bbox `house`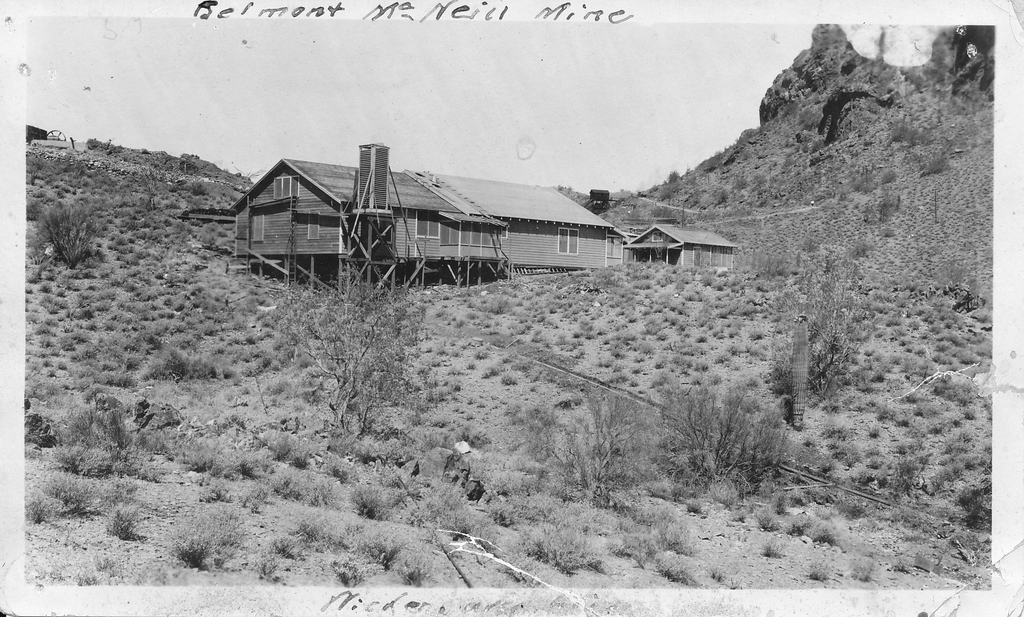
180, 143, 744, 303
